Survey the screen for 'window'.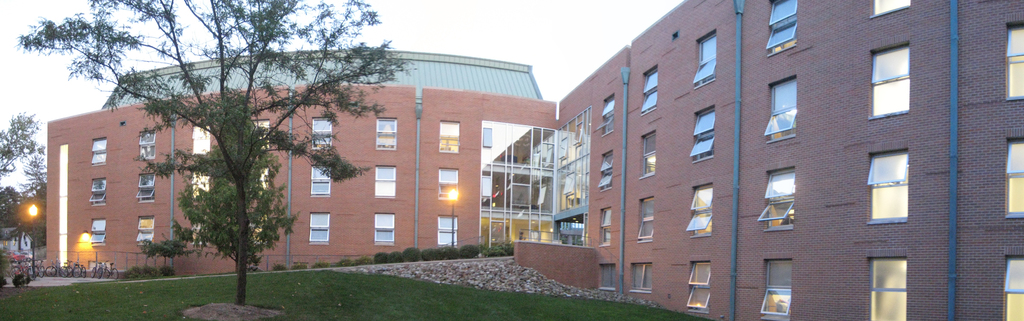
Survey found: 755 164 794 232.
